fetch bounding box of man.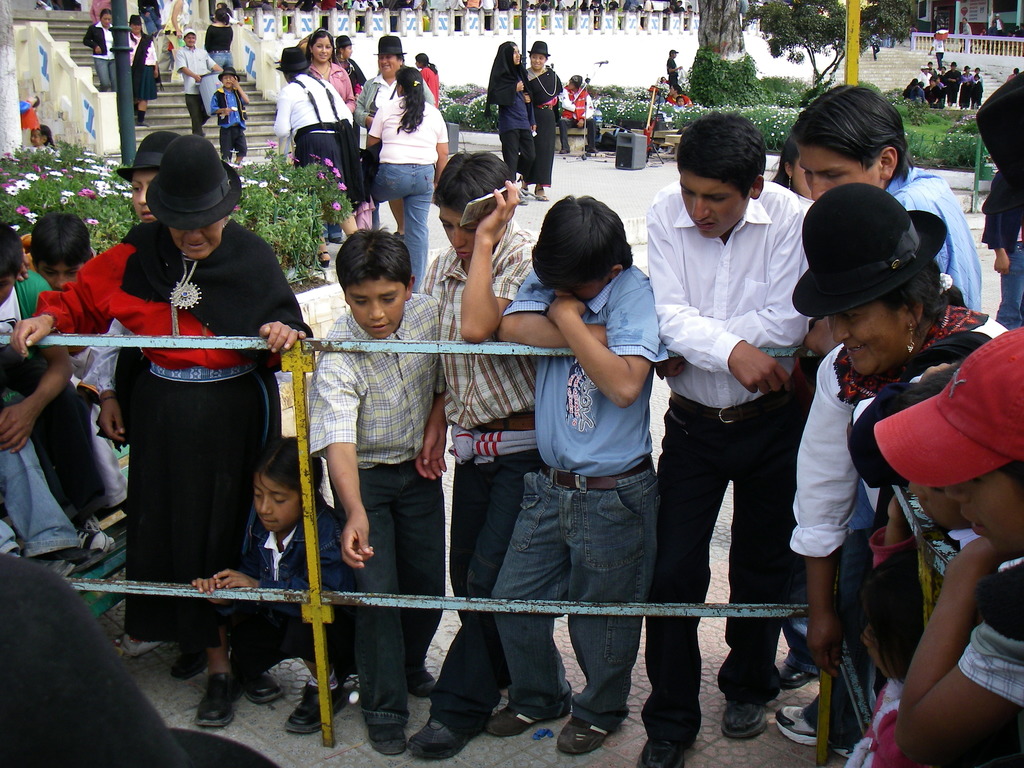
Bbox: region(791, 80, 986, 316).
